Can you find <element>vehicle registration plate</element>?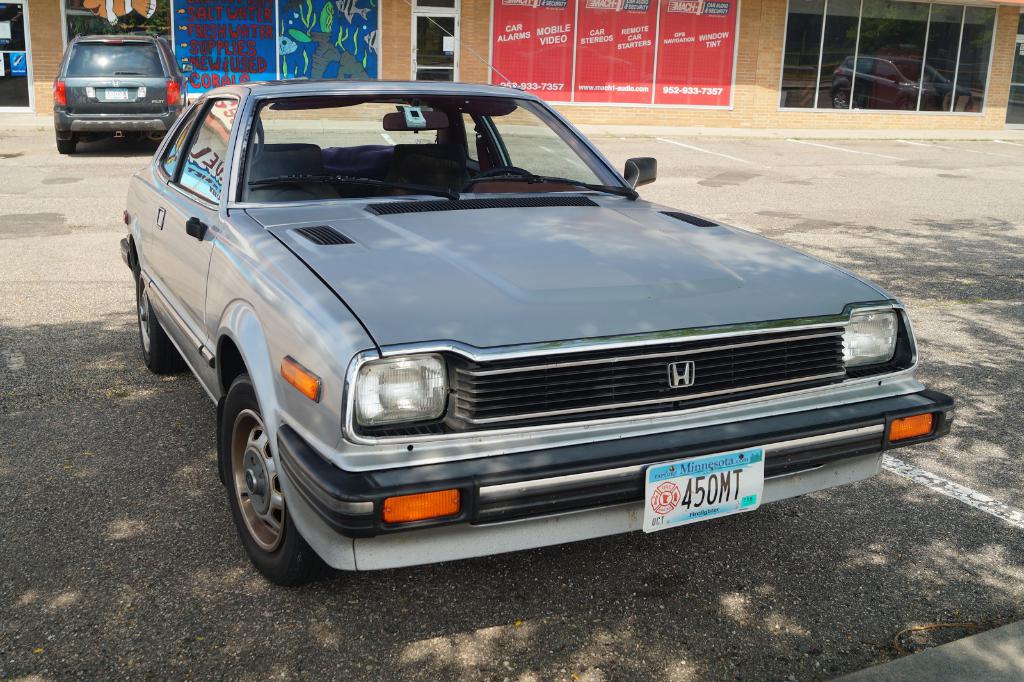
Yes, bounding box: x1=105, y1=87, x2=130, y2=97.
